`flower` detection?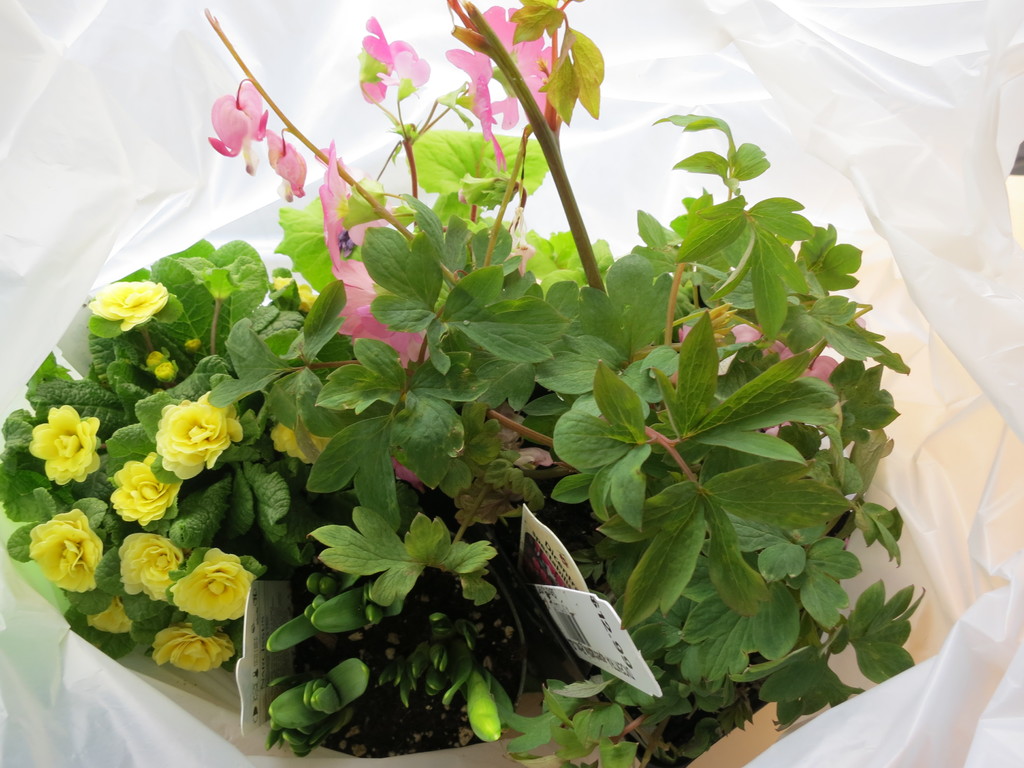
[left=108, top=523, right=180, bottom=602]
